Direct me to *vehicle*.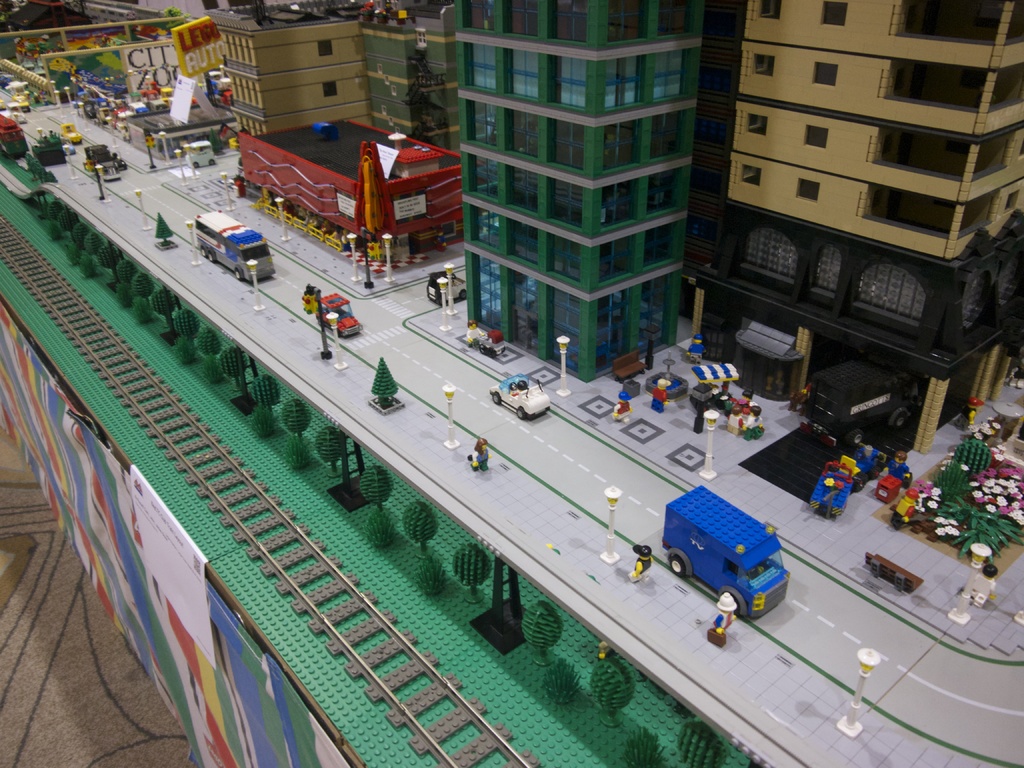
Direction: region(182, 205, 262, 279).
